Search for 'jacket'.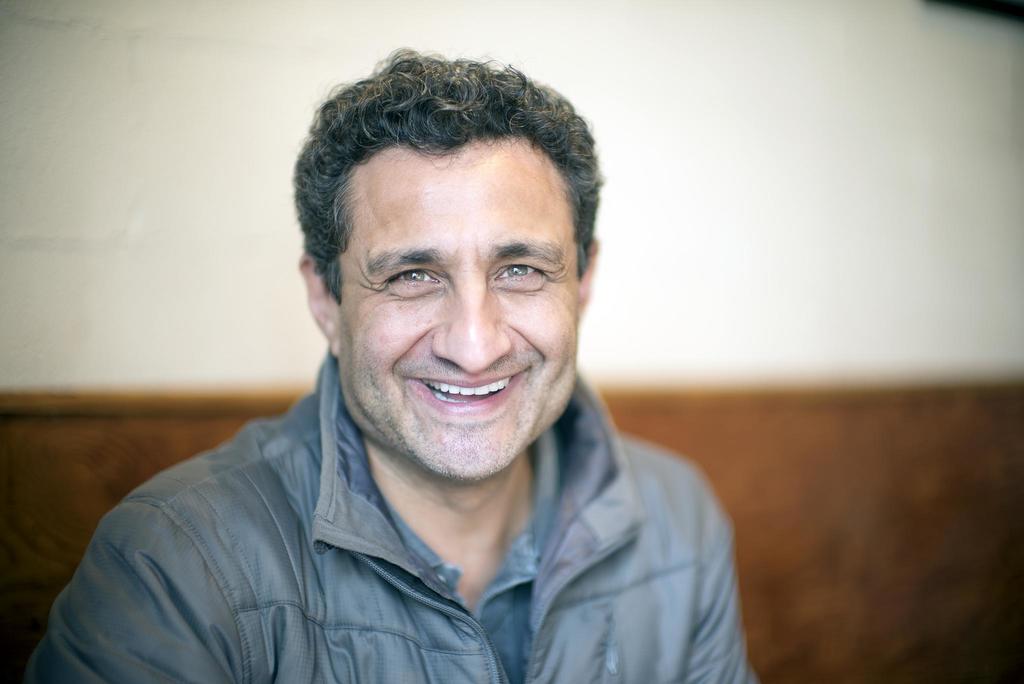
Found at box=[0, 362, 778, 683].
